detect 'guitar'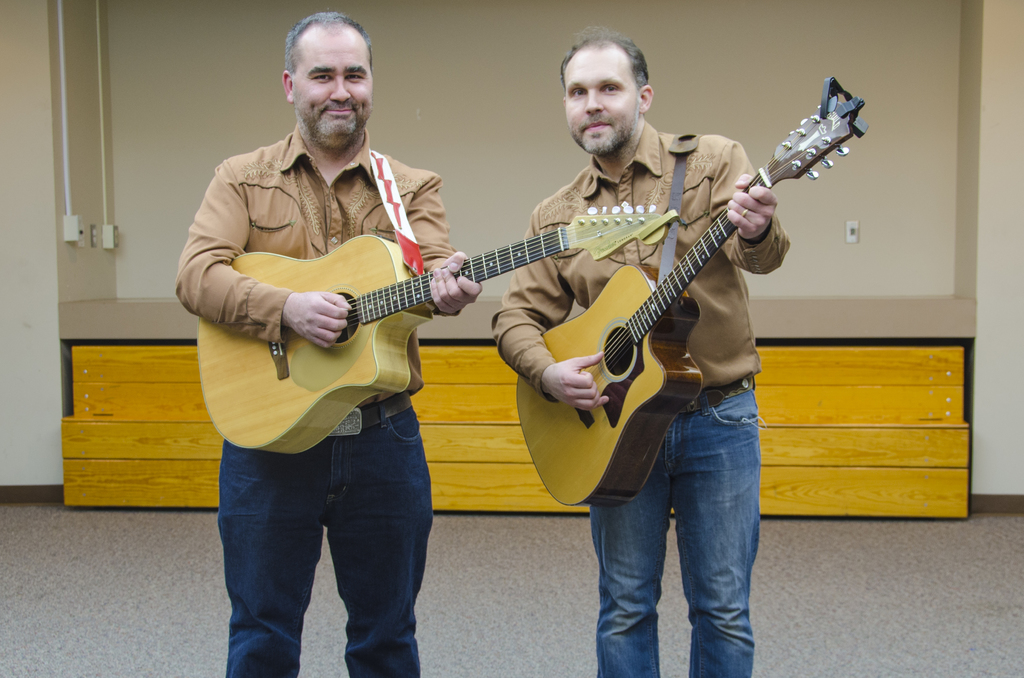
<box>512,77,869,509</box>
